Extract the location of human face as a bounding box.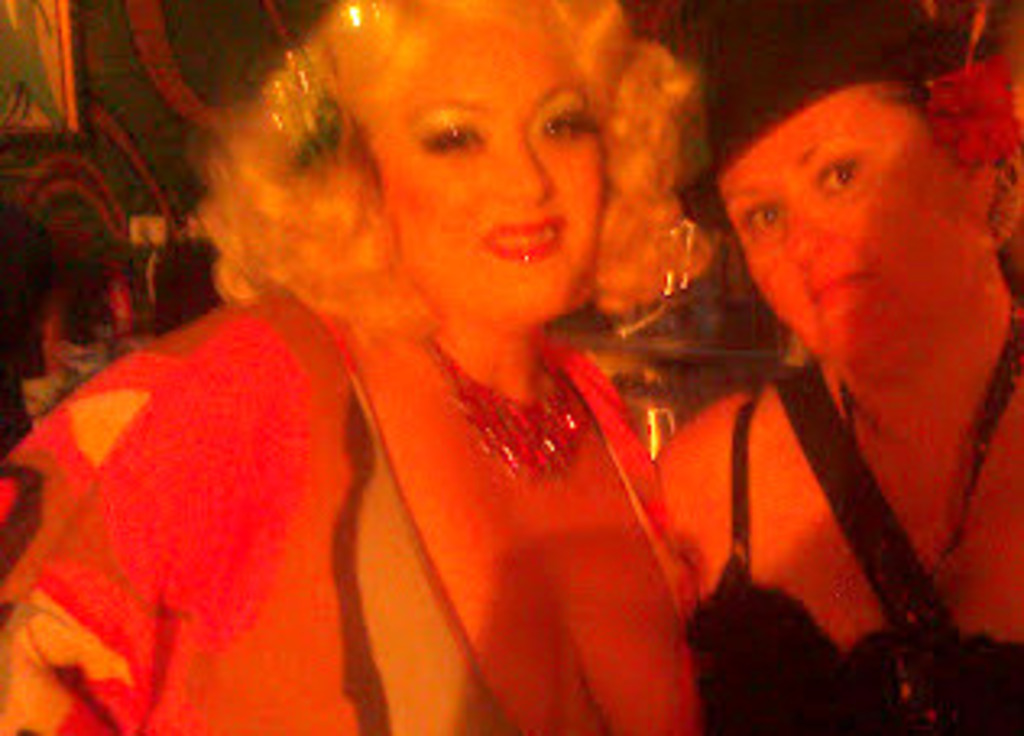
region(716, 91, 966, 366).
